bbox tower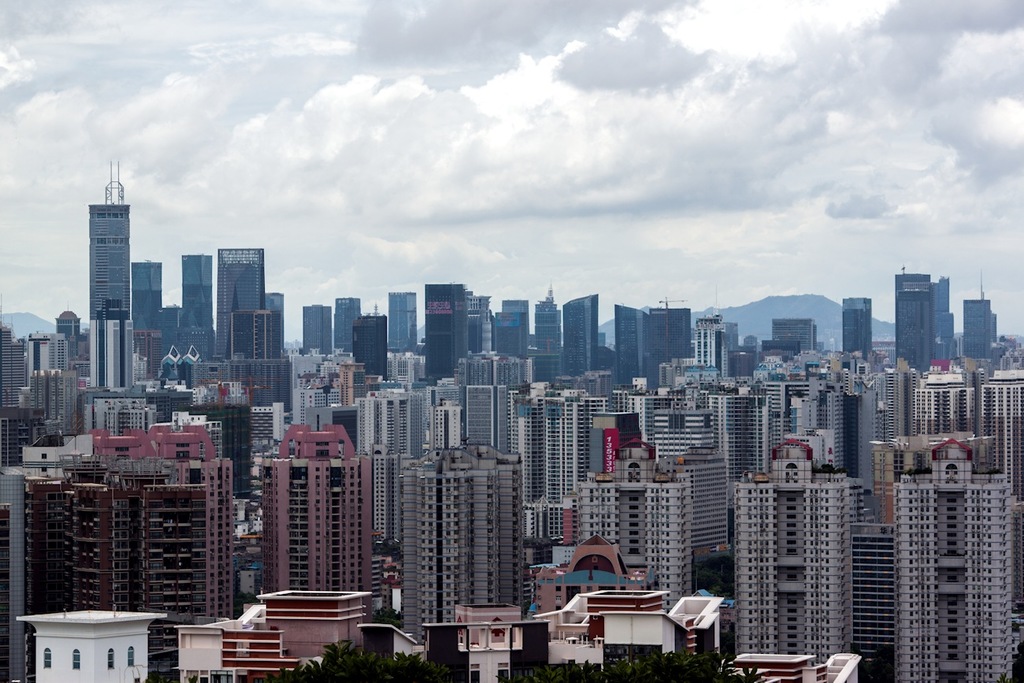
detection(614, 303, 655, 392)
